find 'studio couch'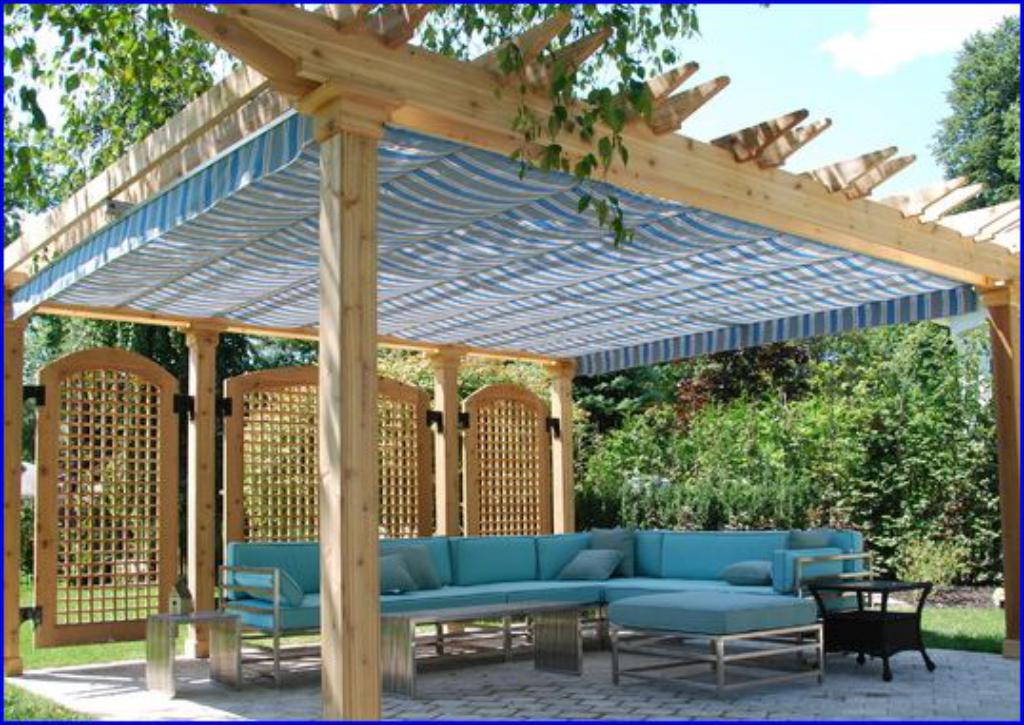
(225, 525, 879, 664)
